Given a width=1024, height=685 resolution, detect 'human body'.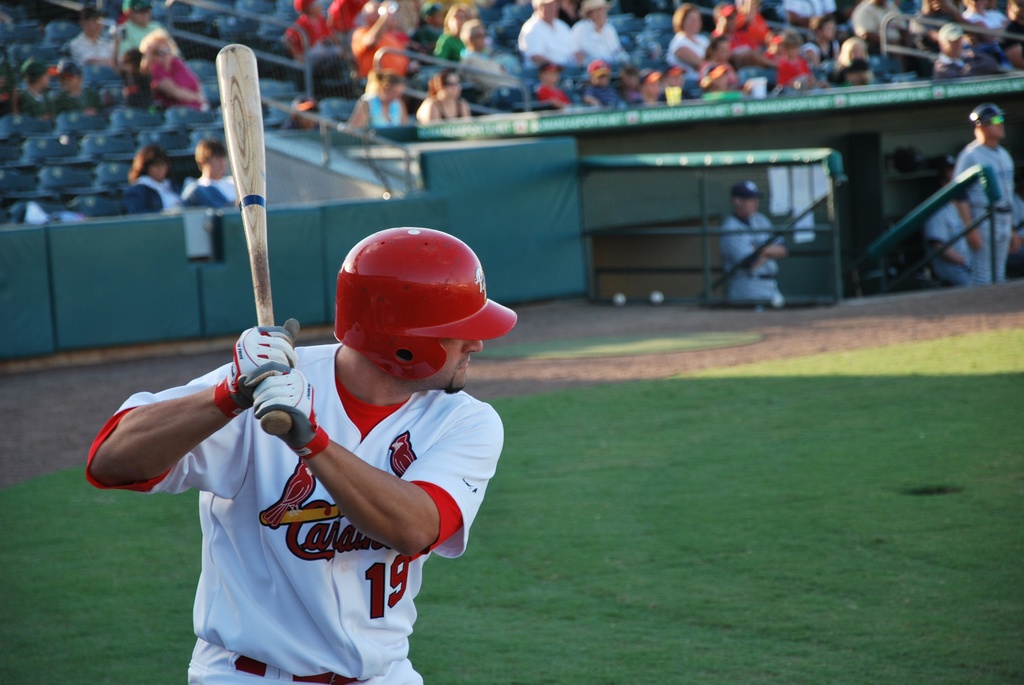
[351,0,409,74].
